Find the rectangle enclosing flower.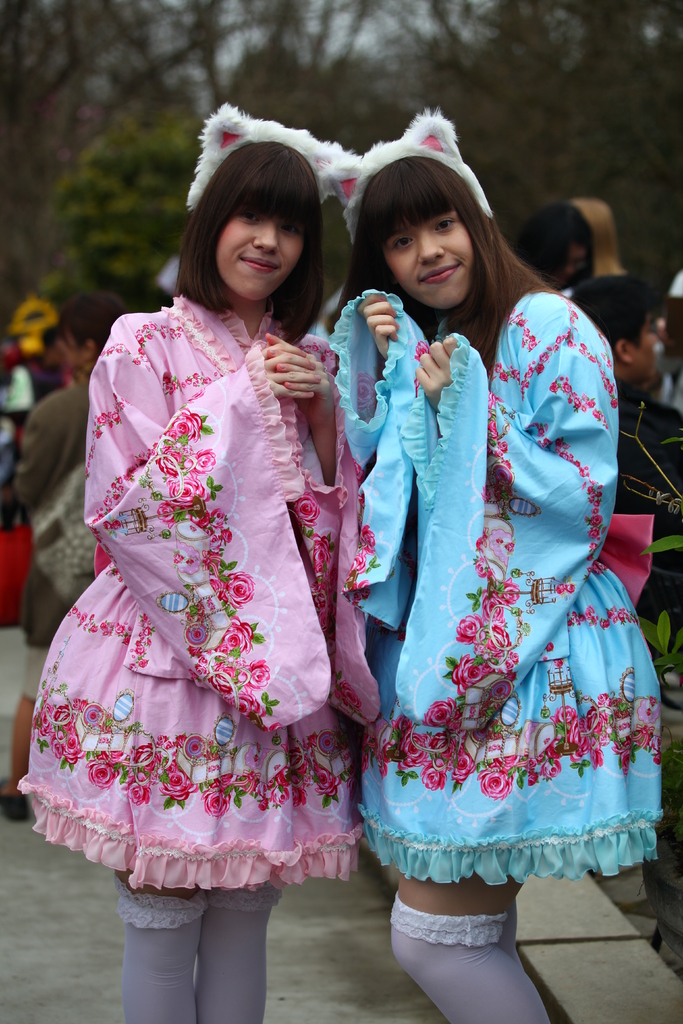
455,753,472,785.
